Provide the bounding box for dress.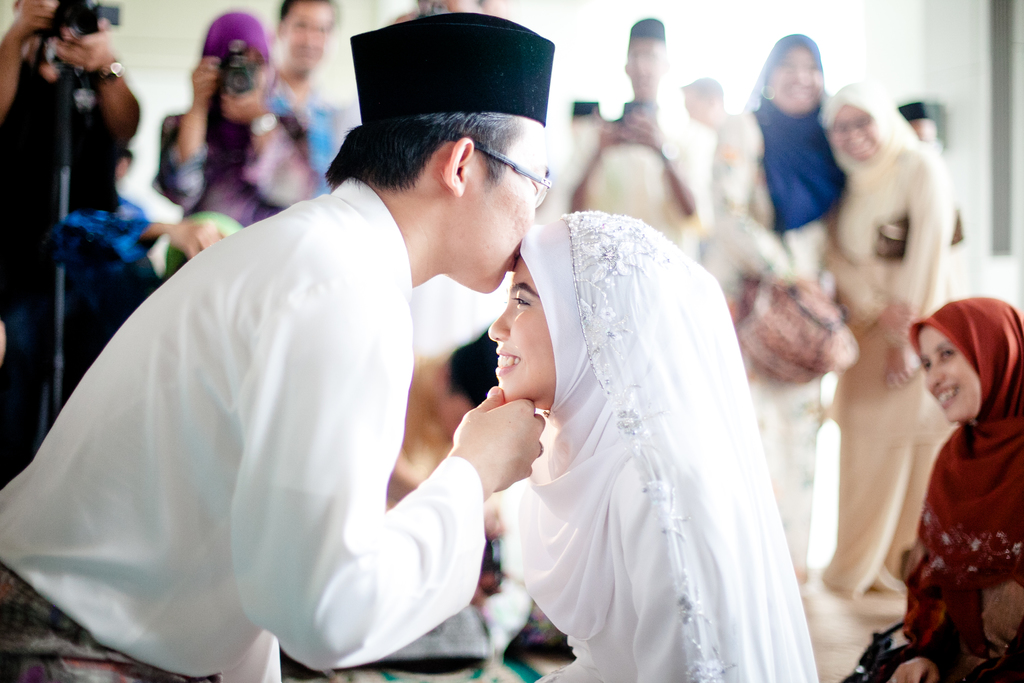
[left=820, top=137, right=961, bottom=593].
